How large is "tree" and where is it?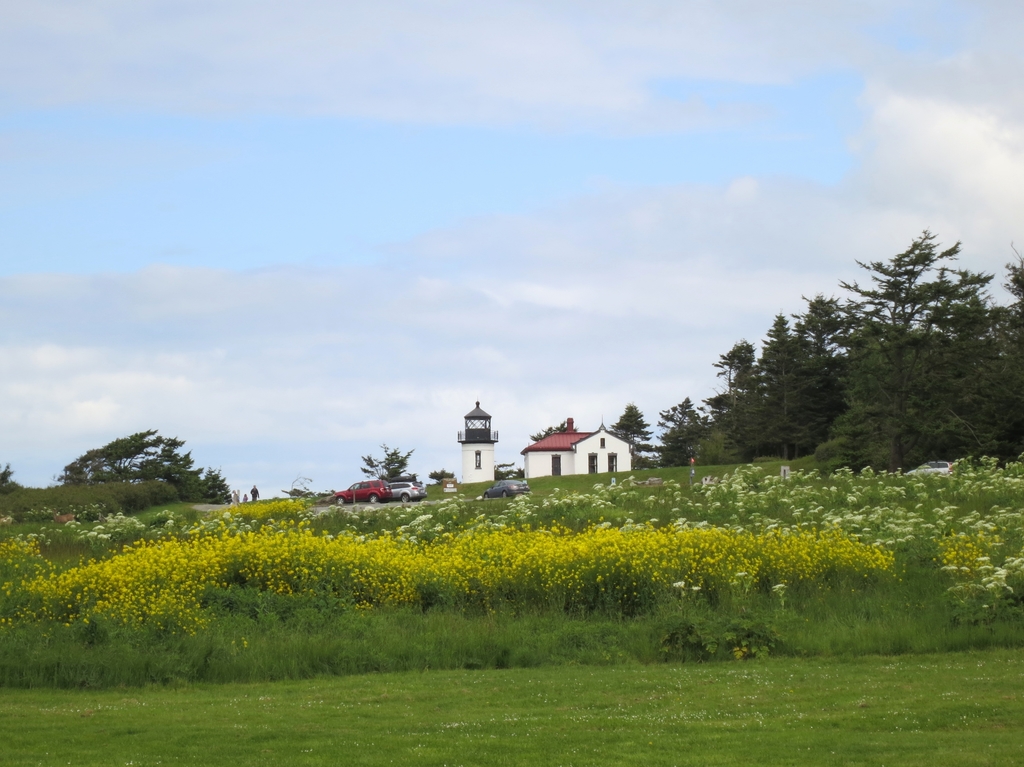
Bounding box: detection(431, 468, 464, 486).
